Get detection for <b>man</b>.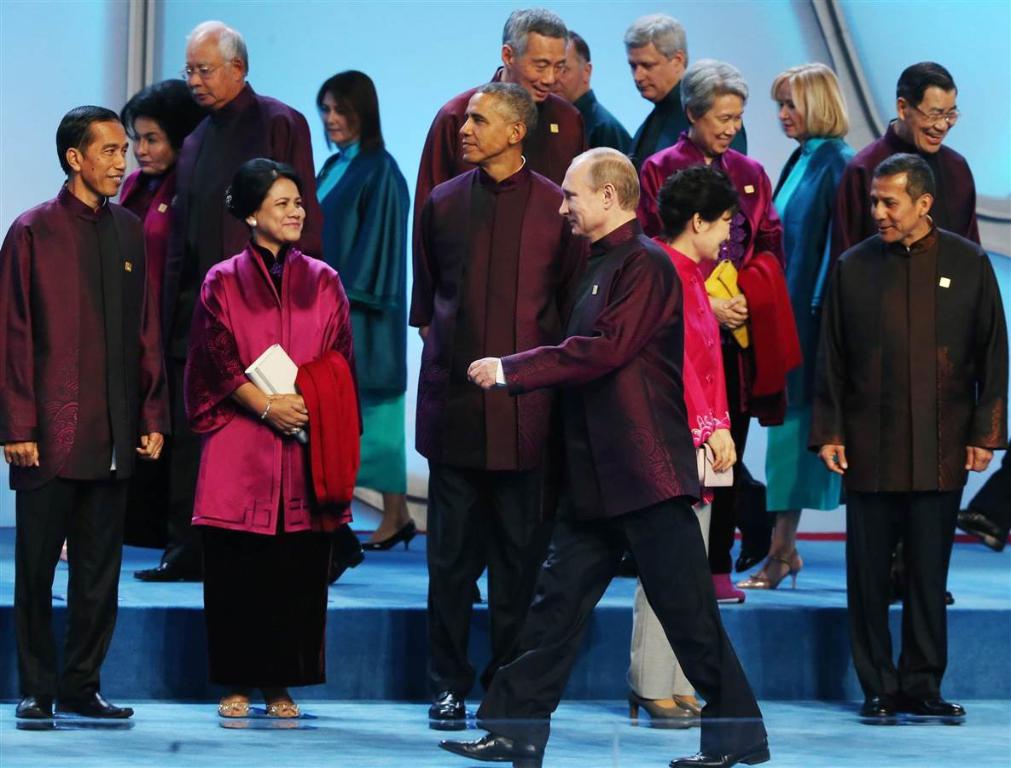
Detection: region(611, 32, 764, 181).
